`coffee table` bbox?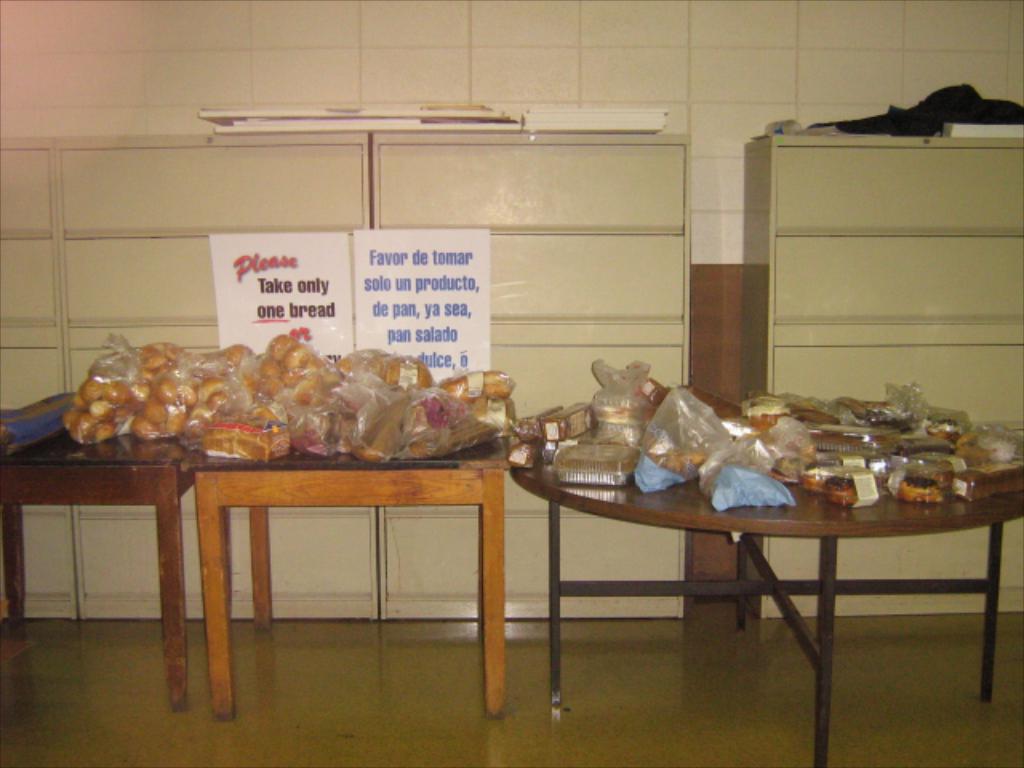
[left=176, top=403, right=518, bottom=722]
